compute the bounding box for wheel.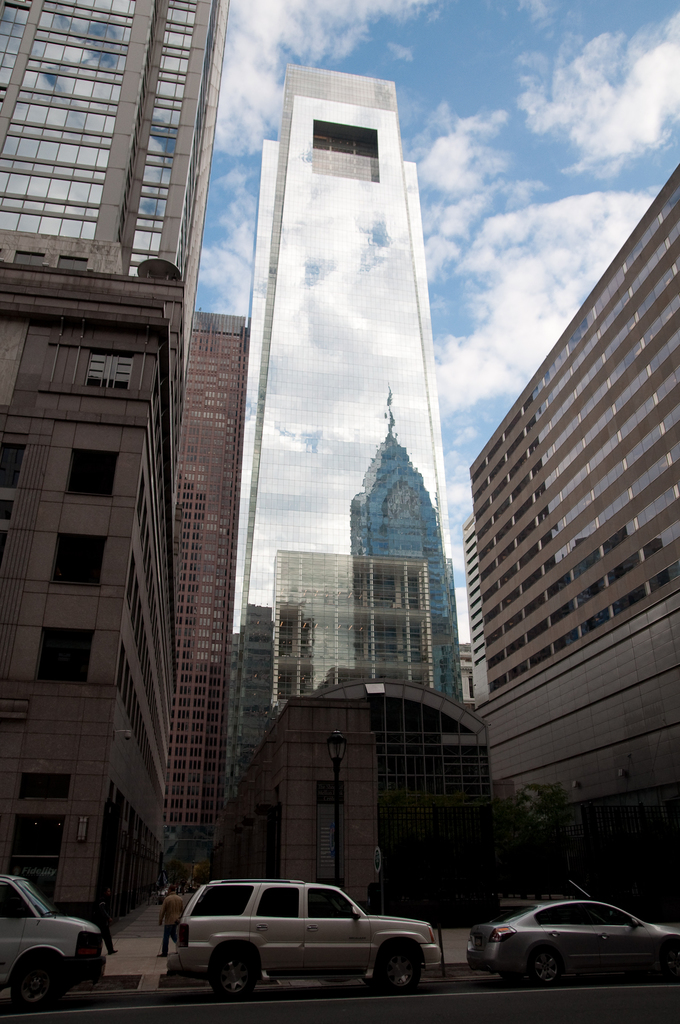
bbox=[383, 948, 416, 985].
